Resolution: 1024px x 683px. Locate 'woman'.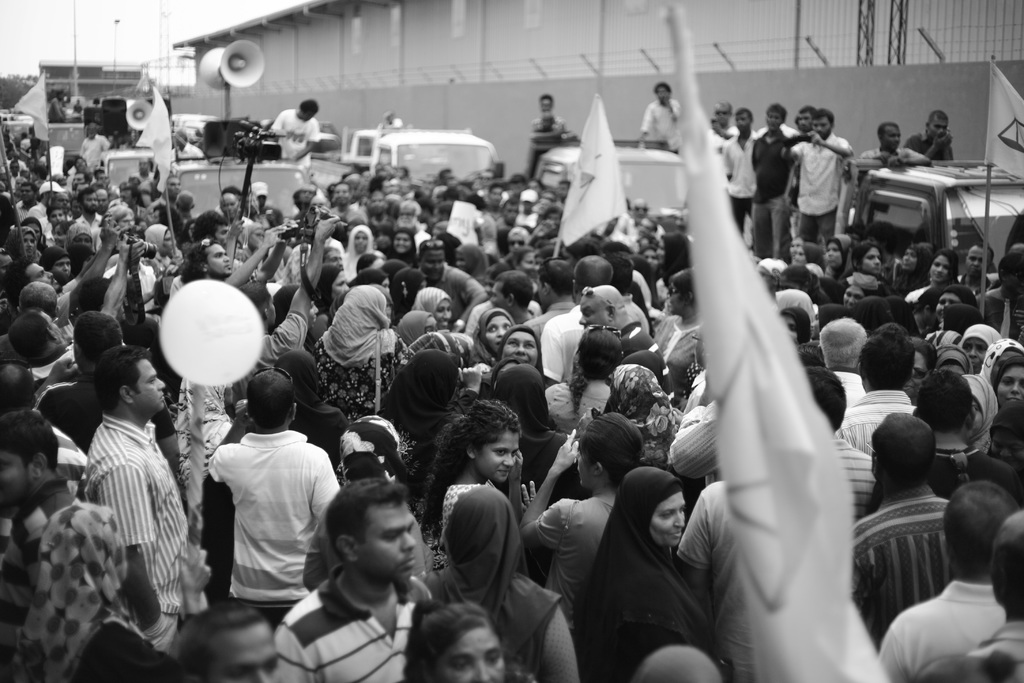
<box>600,459,723,671</box>.
